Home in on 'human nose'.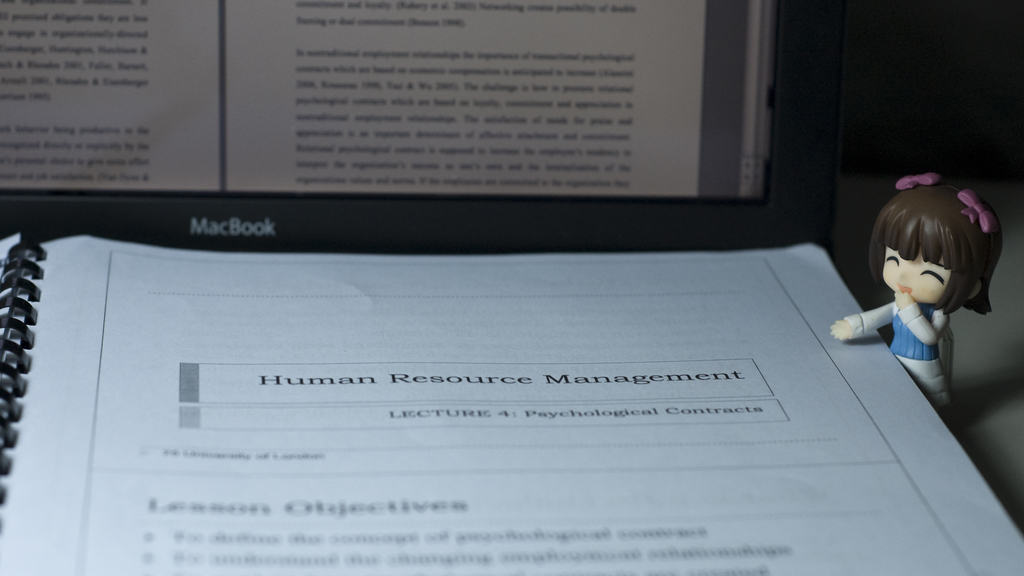
Homed in at pyautogui.locateOnScreen(895, 265, 910, 277).
